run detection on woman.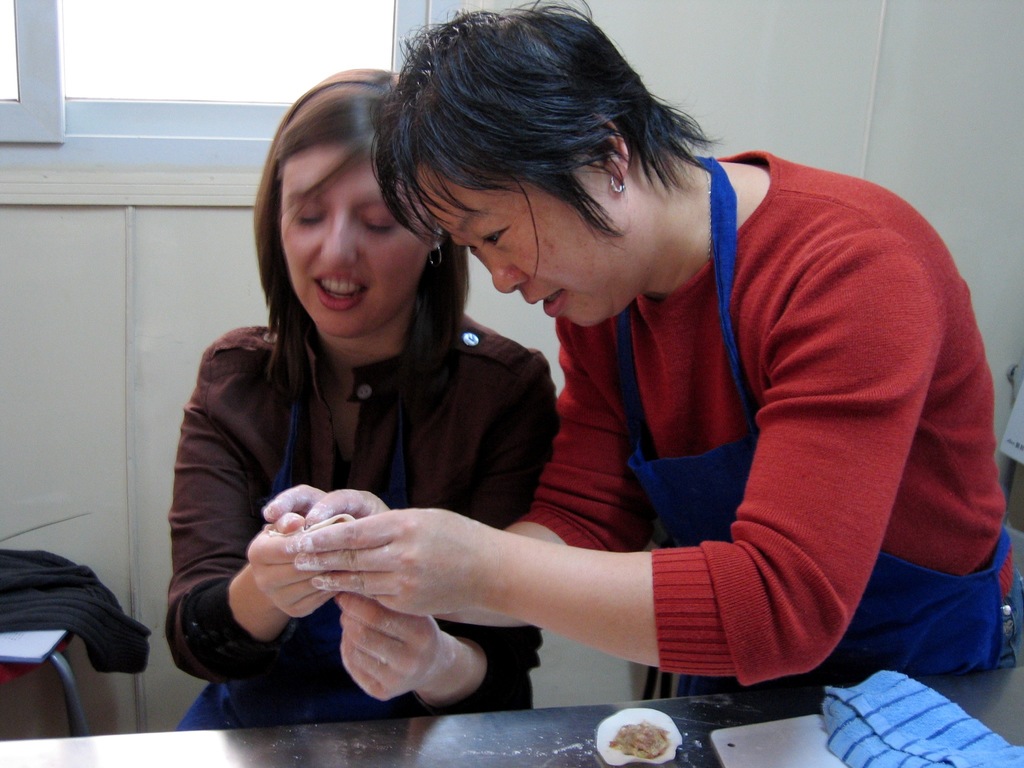
Result: Rect(154, 93, 659, 761).
